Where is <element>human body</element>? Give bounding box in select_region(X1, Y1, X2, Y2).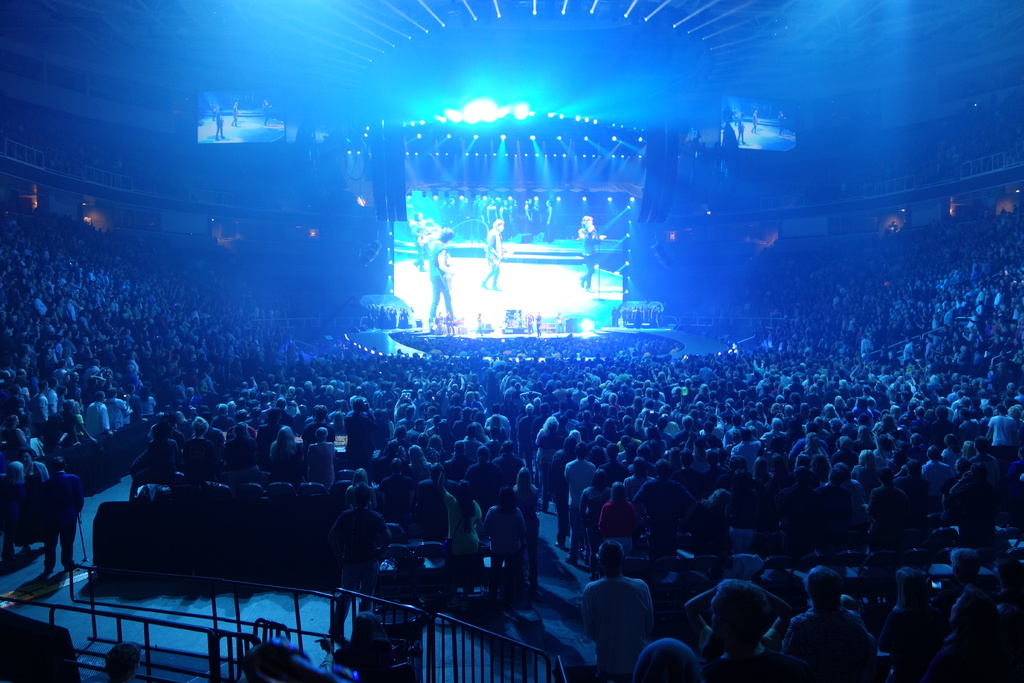
select_region(609, 305, 659, 324).
